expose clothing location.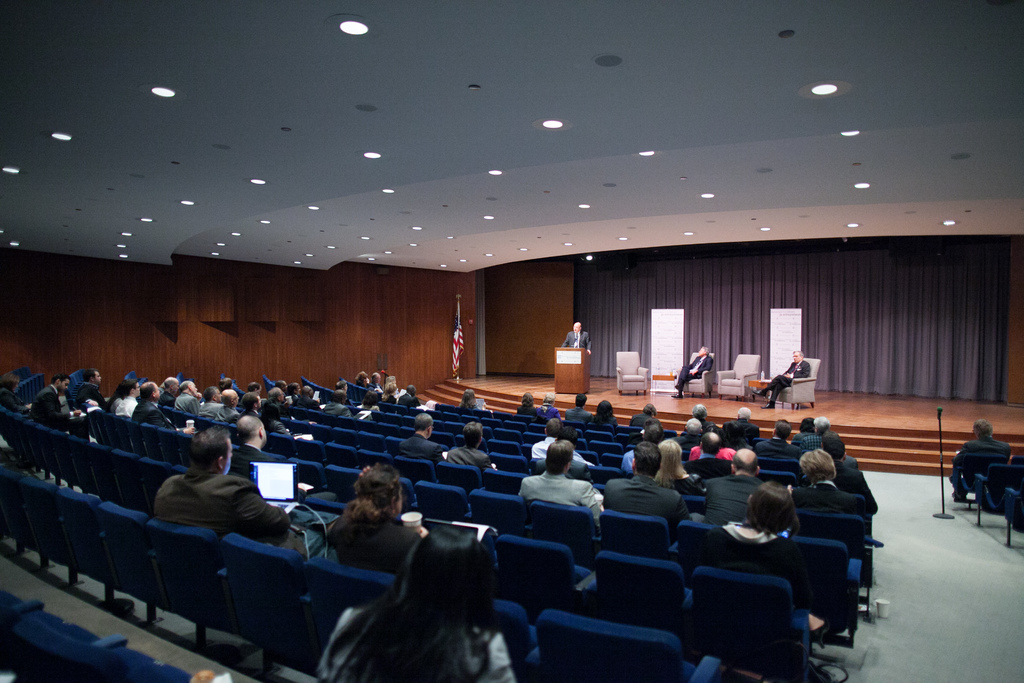
Exposed at 227,443,271,481.
